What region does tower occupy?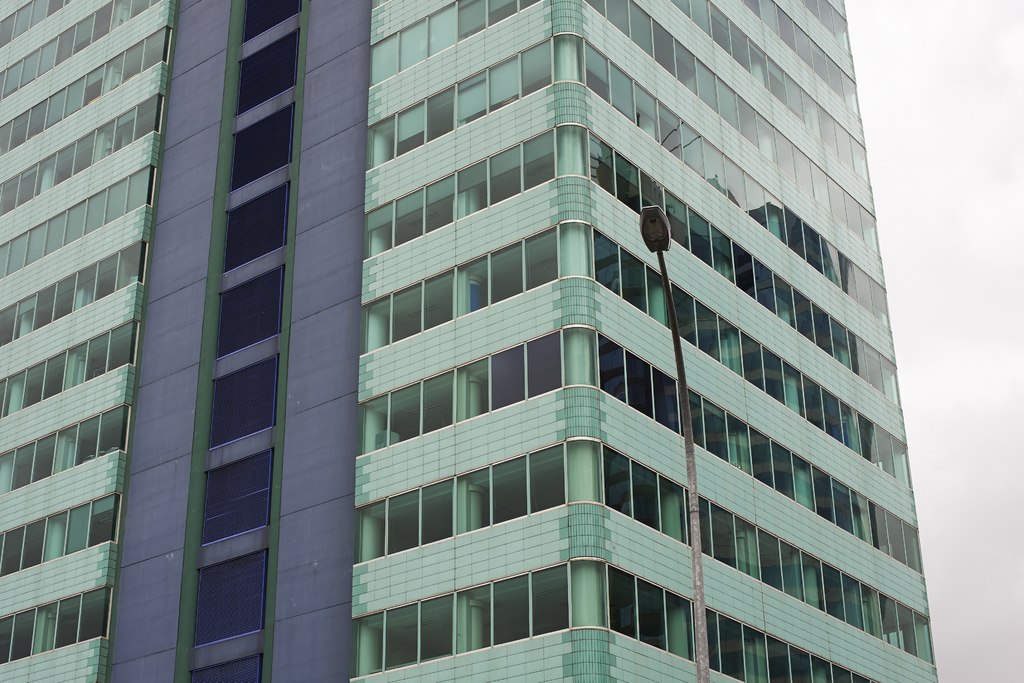
bbox(0, 0, 939, 682).
